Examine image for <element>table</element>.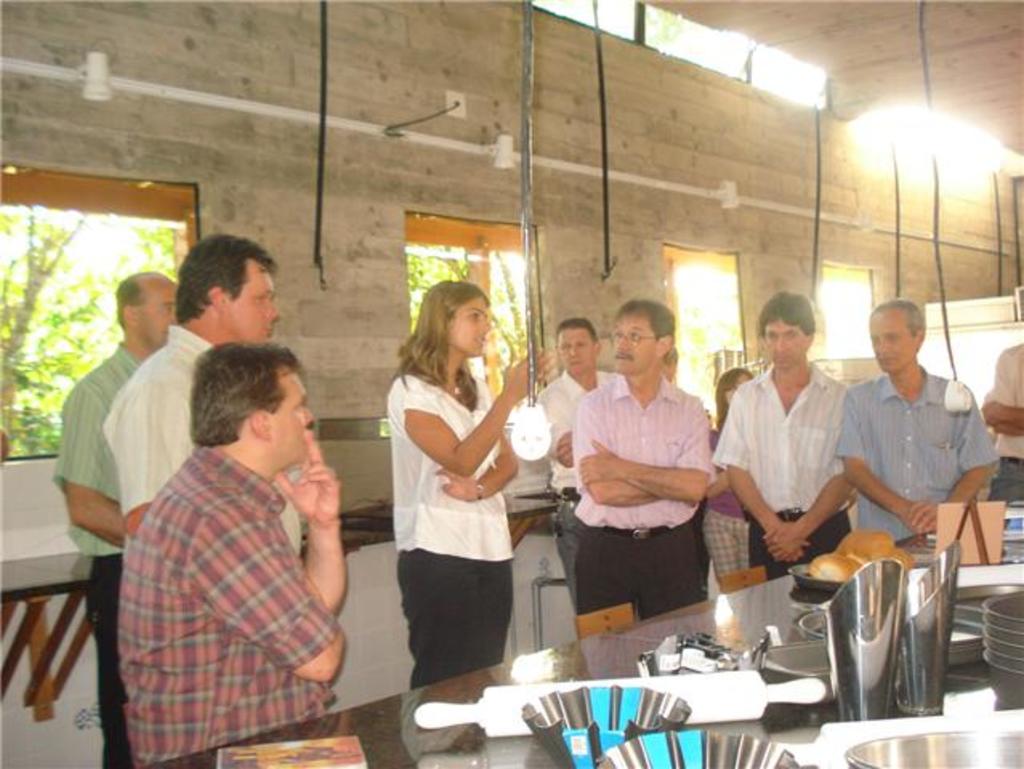
Examination result: pyautogui.locateOnScreen(138, 527, 1022, 767).
